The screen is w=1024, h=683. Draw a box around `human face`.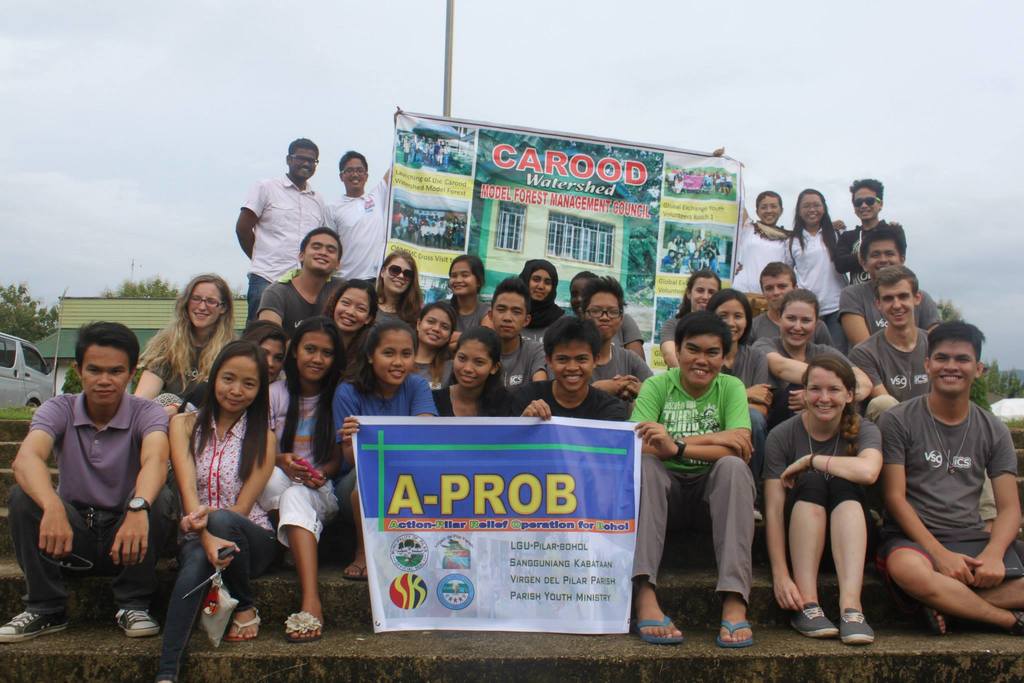
x1=289 y1=141 x2=315 y2=181.
